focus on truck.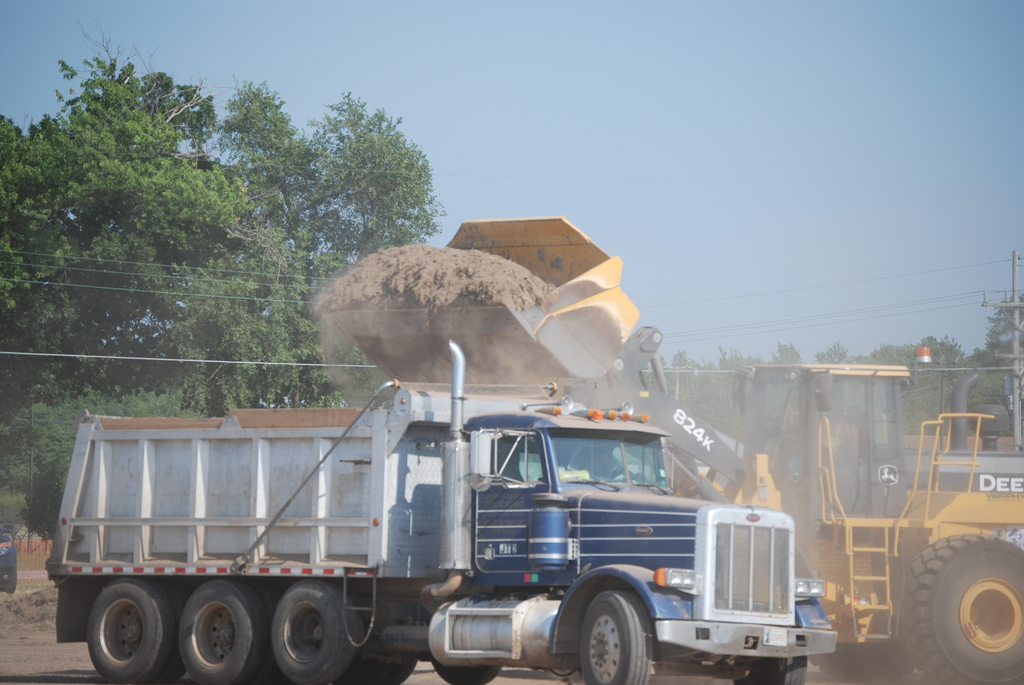
Focused at box=[30, 390, 874, 684].
